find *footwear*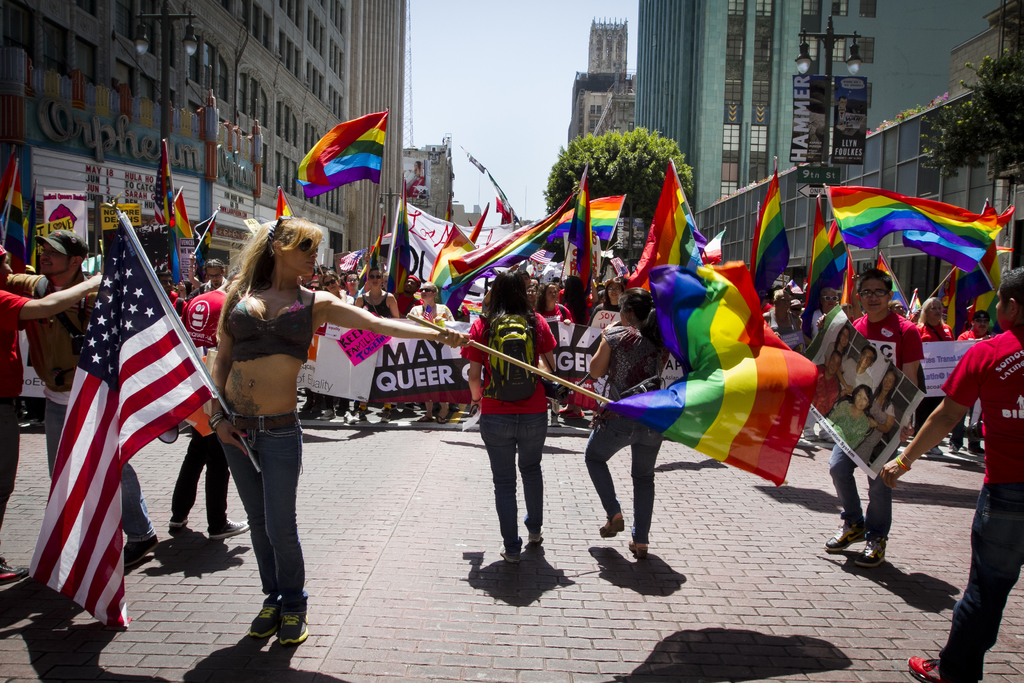
[x1=627, y1=537, x2=649, y2=555]
